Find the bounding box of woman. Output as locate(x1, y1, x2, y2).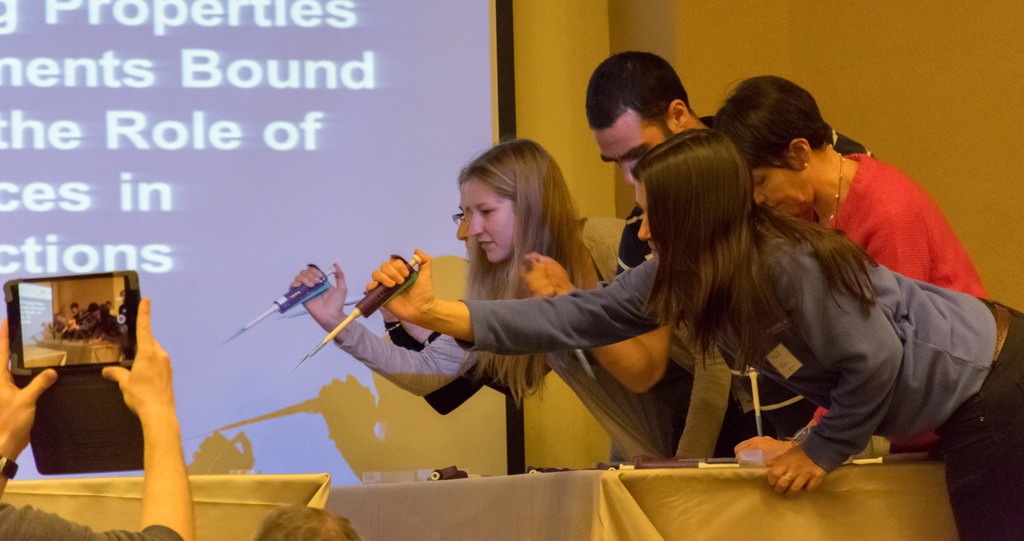
locate(721, 70, 983, 289).
